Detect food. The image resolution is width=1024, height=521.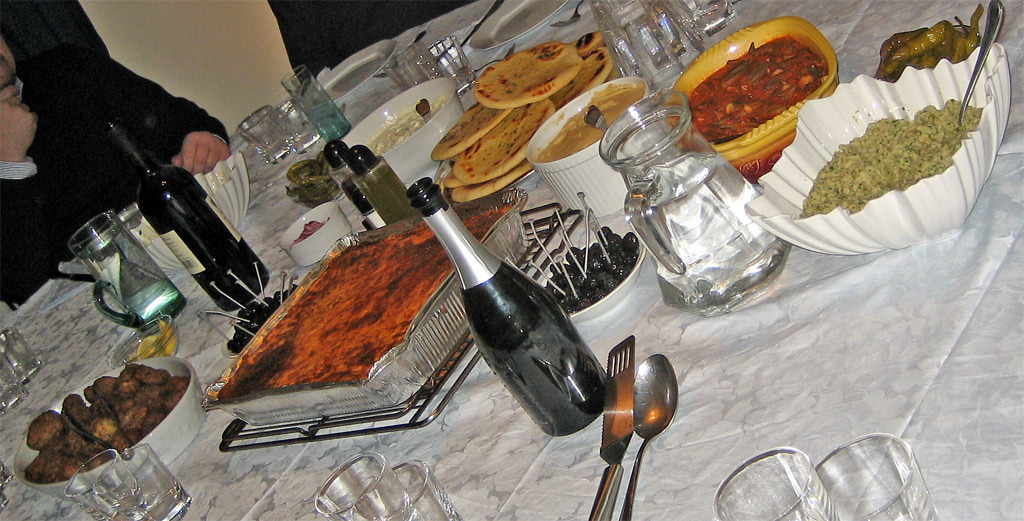
449:96:559:184.
